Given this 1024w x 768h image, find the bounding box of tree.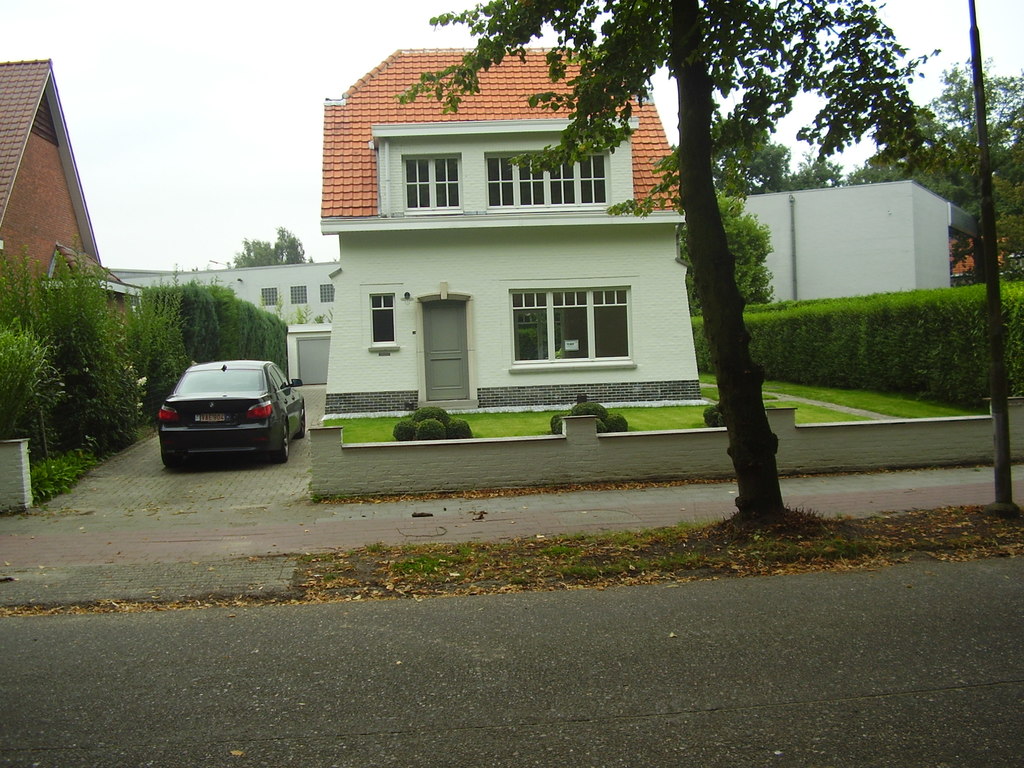
(left=838, top=70, right=1023, bottom=287).
